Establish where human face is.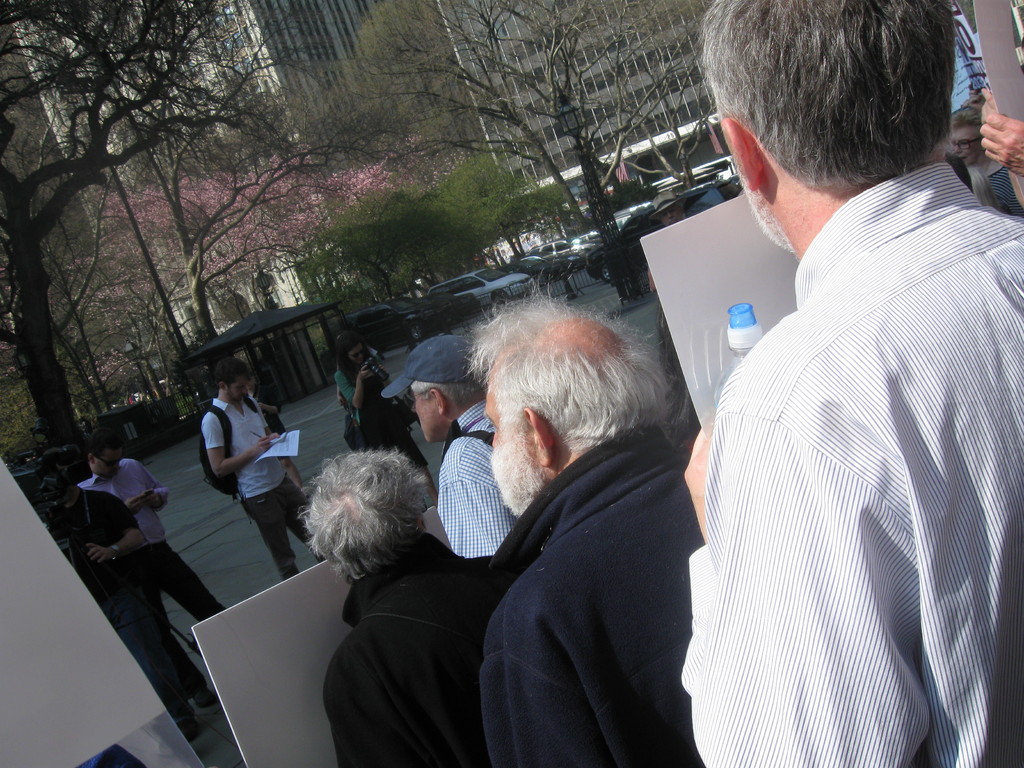
Established at {"left": 345, "top": 351, "right": 366, "bottom": 374}.
